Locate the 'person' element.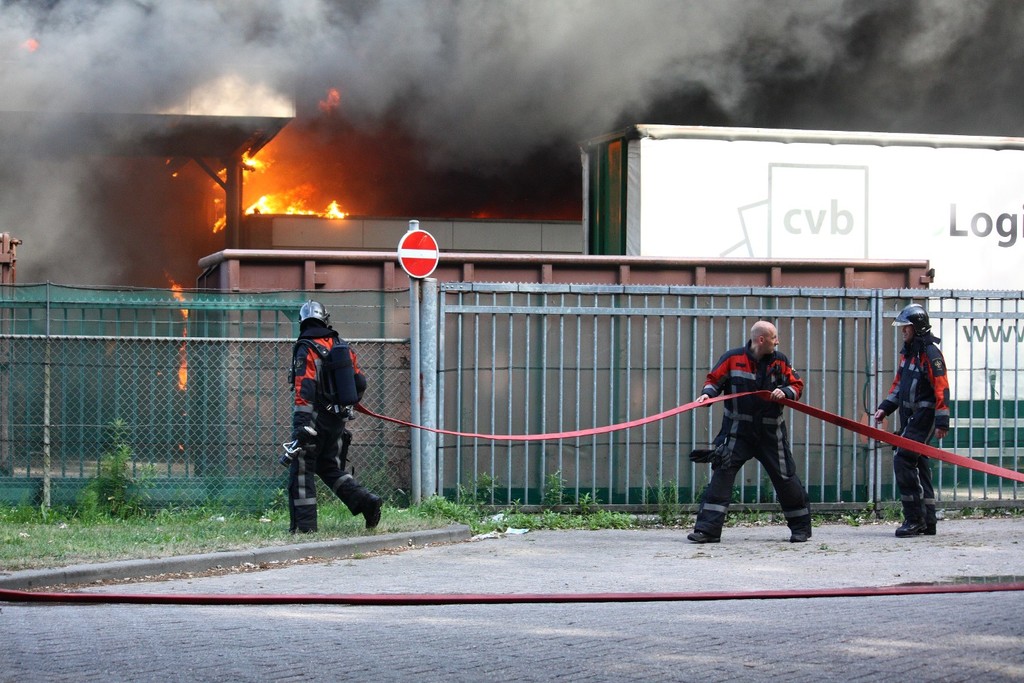
Element bbox: [left=872, top=297, right=952, bottom=536].
